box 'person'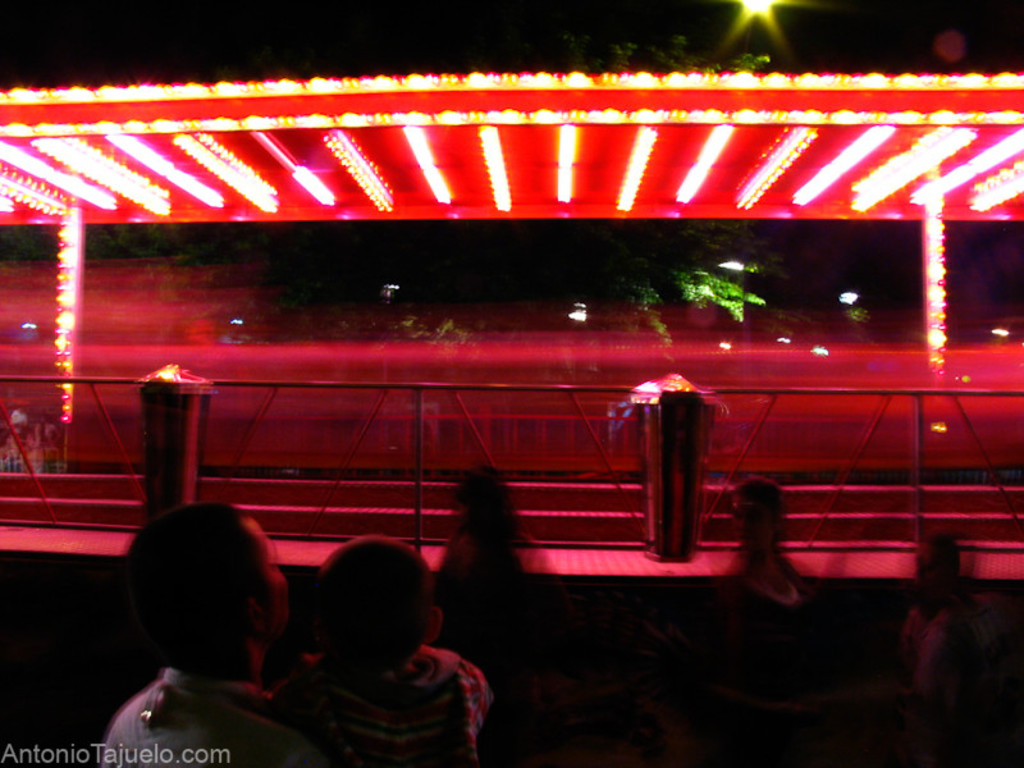
bbox(890, 522, 992, 707)
